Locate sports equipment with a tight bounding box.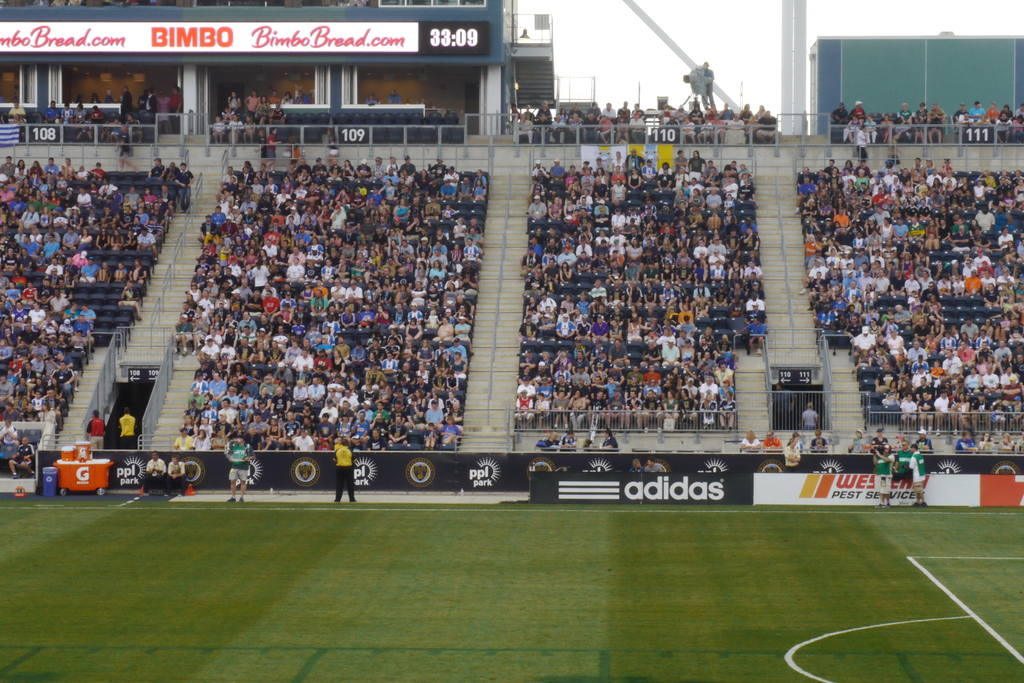
[228,441,253,469].
